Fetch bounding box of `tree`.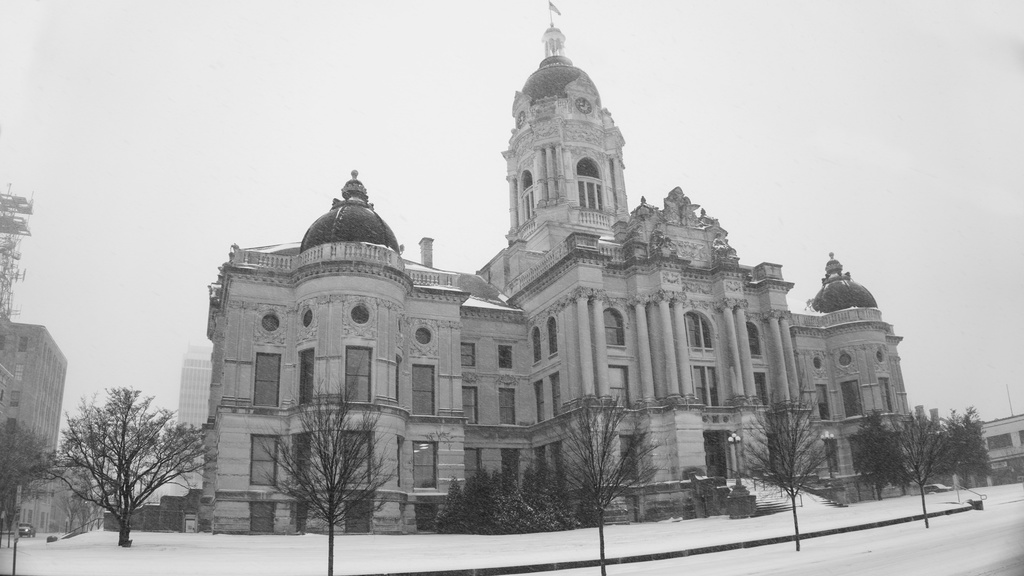
Bbox: 60,391,220,539.
